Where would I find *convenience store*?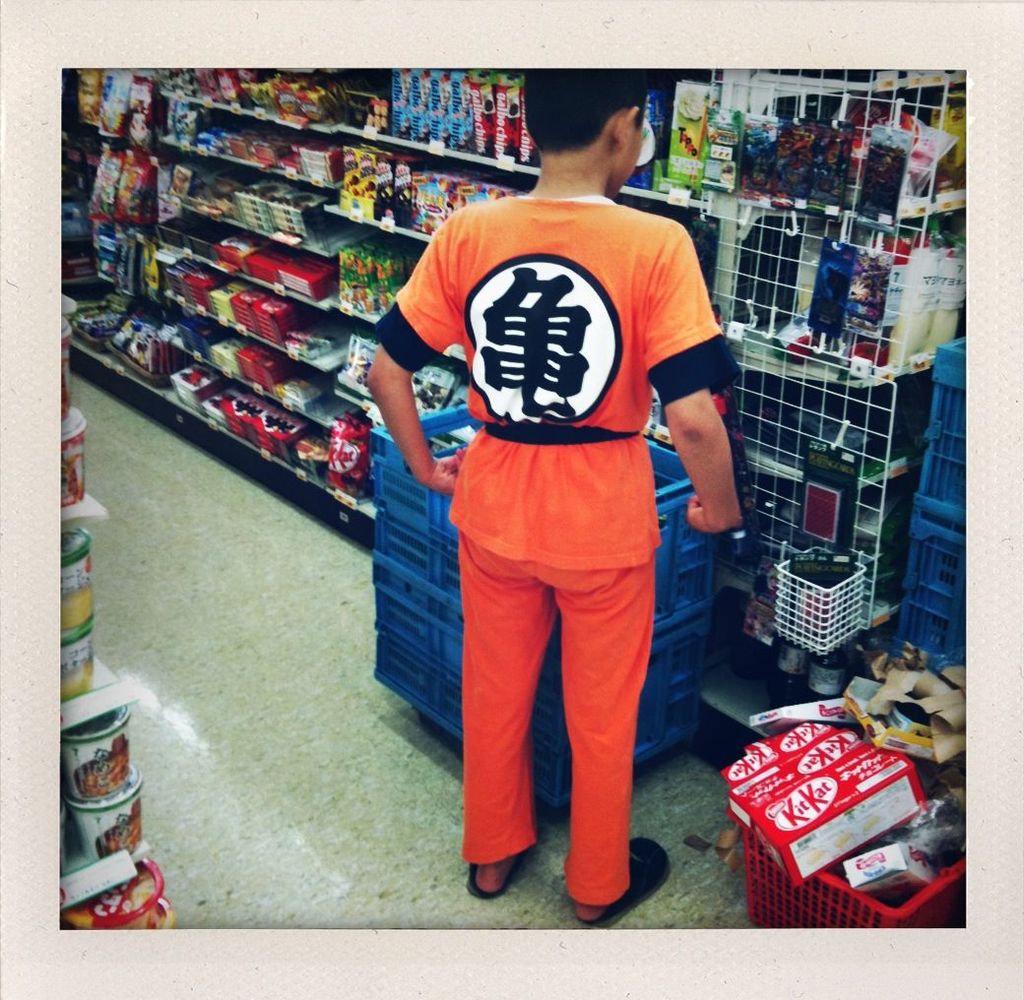
At BBox(152, 13, 939, 927).
